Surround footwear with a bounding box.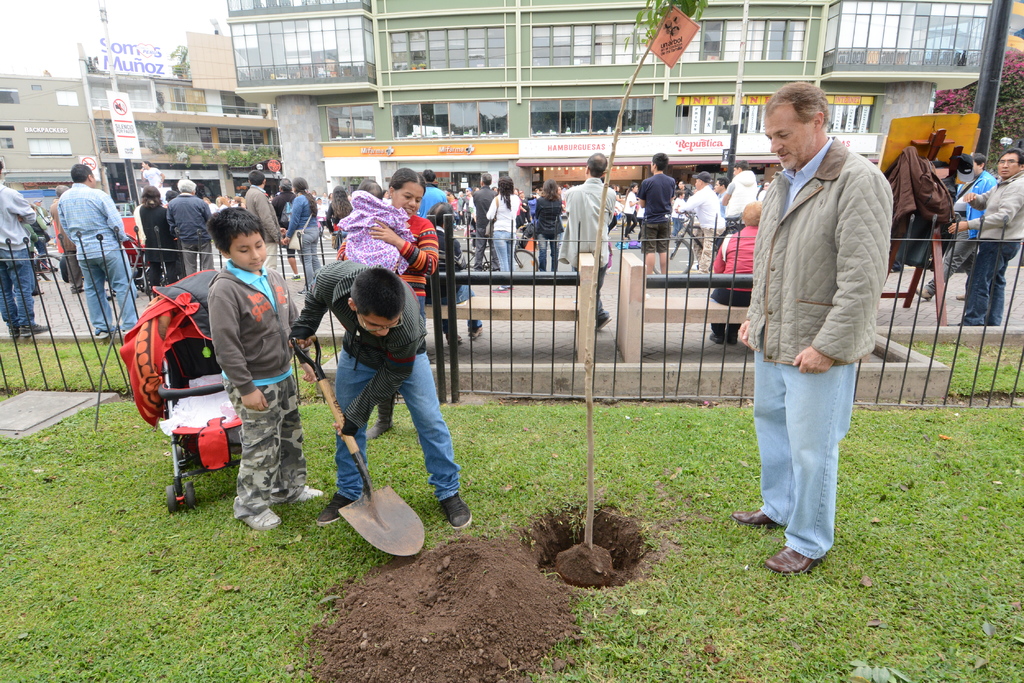
238,505,284,531.
